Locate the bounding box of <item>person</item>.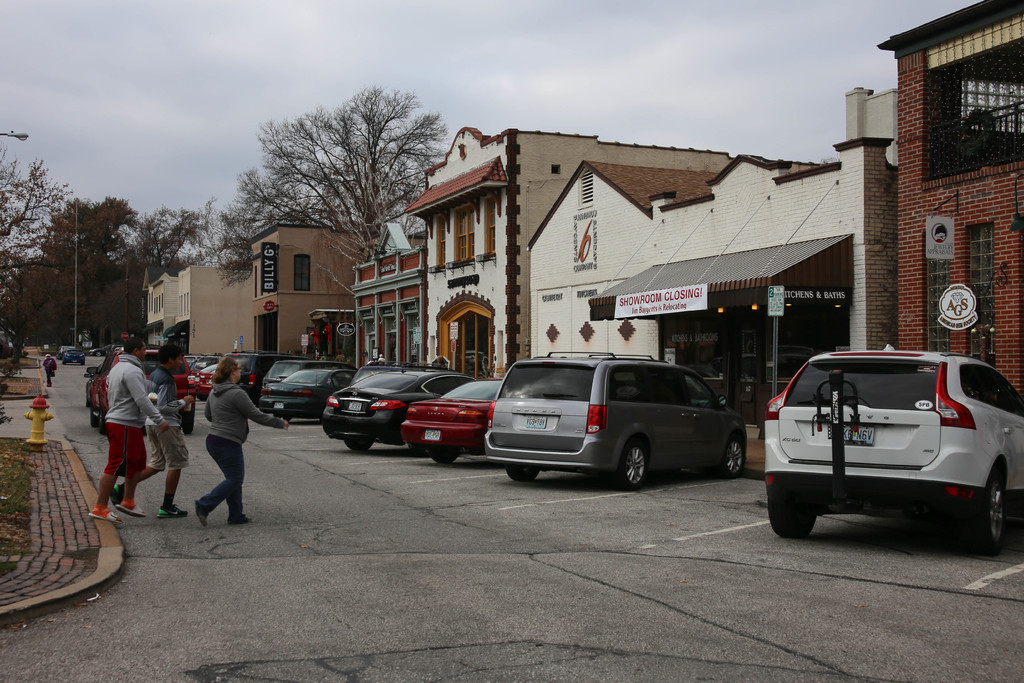
Bounding box: 111:336:189:518.
